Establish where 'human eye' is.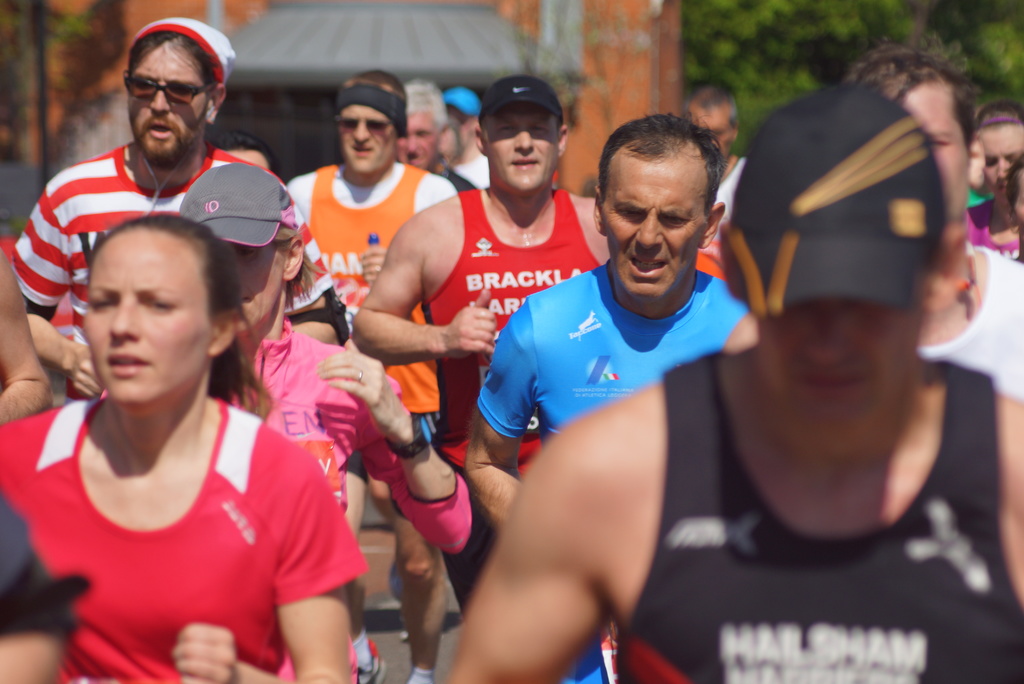
Established at (661, 213, 687, 232).
